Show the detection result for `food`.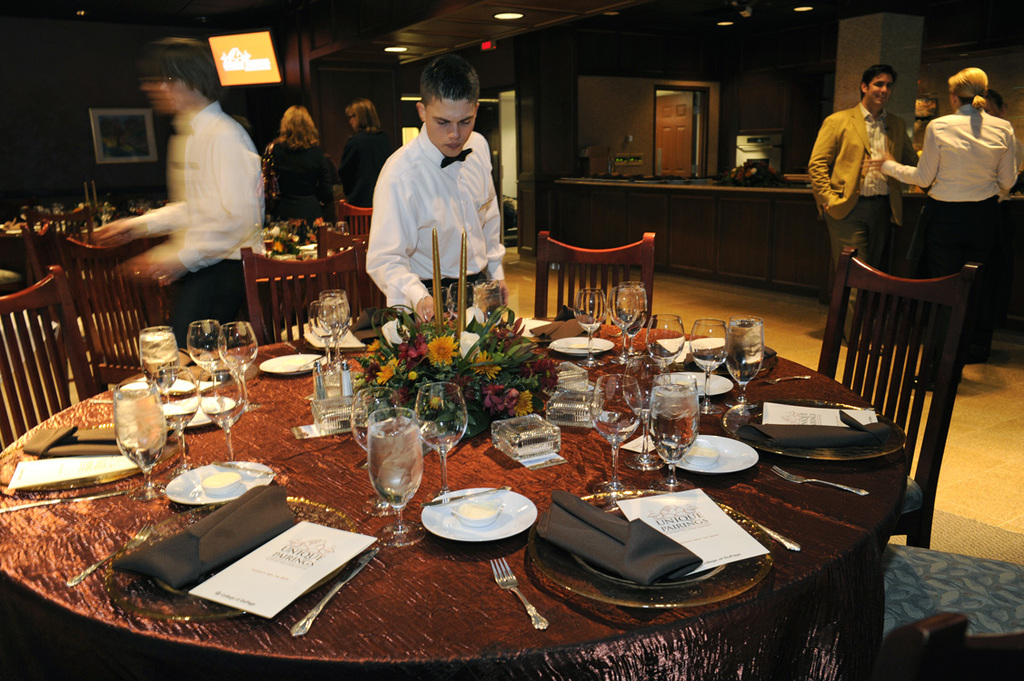
672 374 695 390.
